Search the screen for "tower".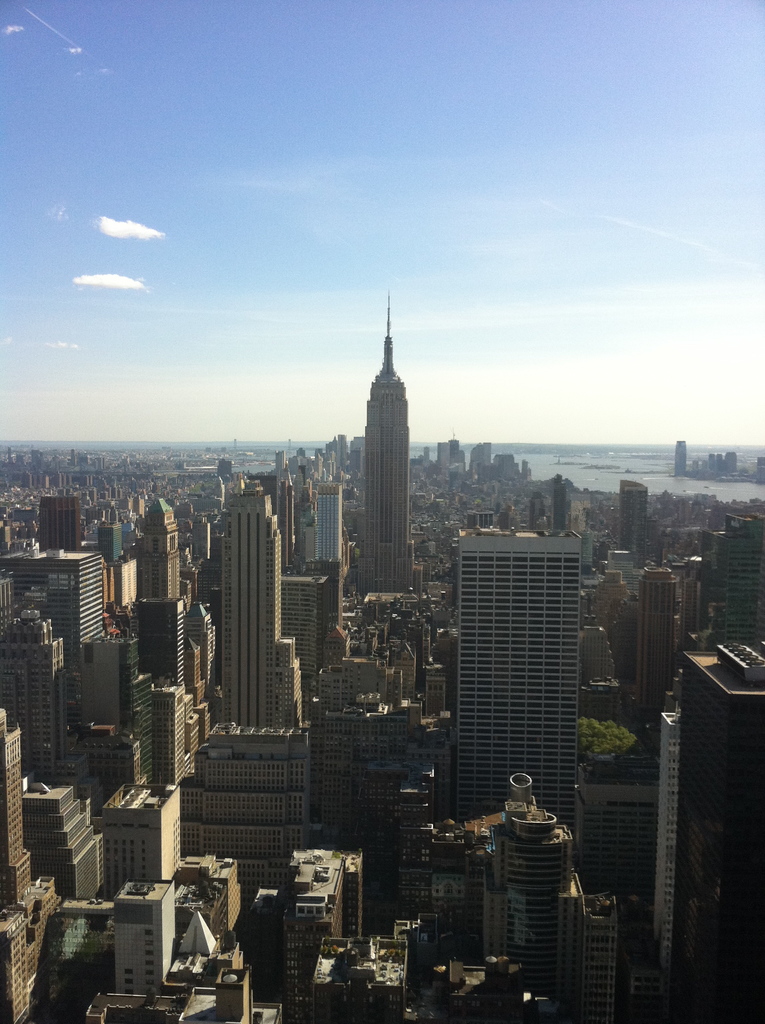
Found at region(0, 500, 764, 1023).
